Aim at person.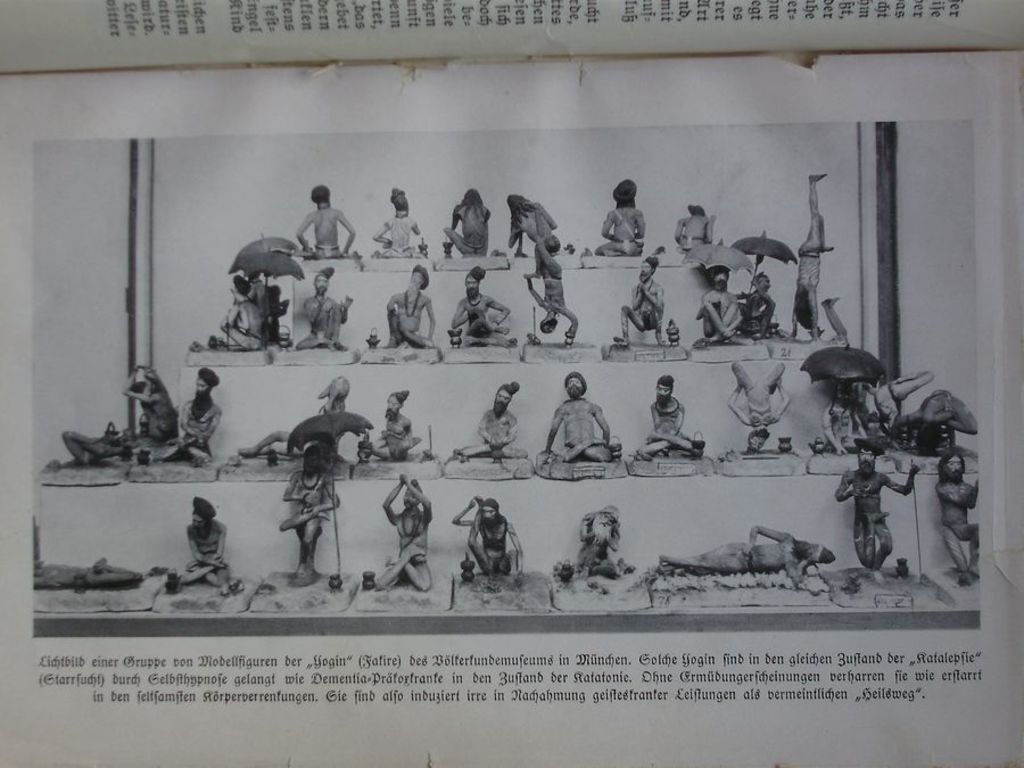
Aimed at locate(163, 368, 221, 462).
